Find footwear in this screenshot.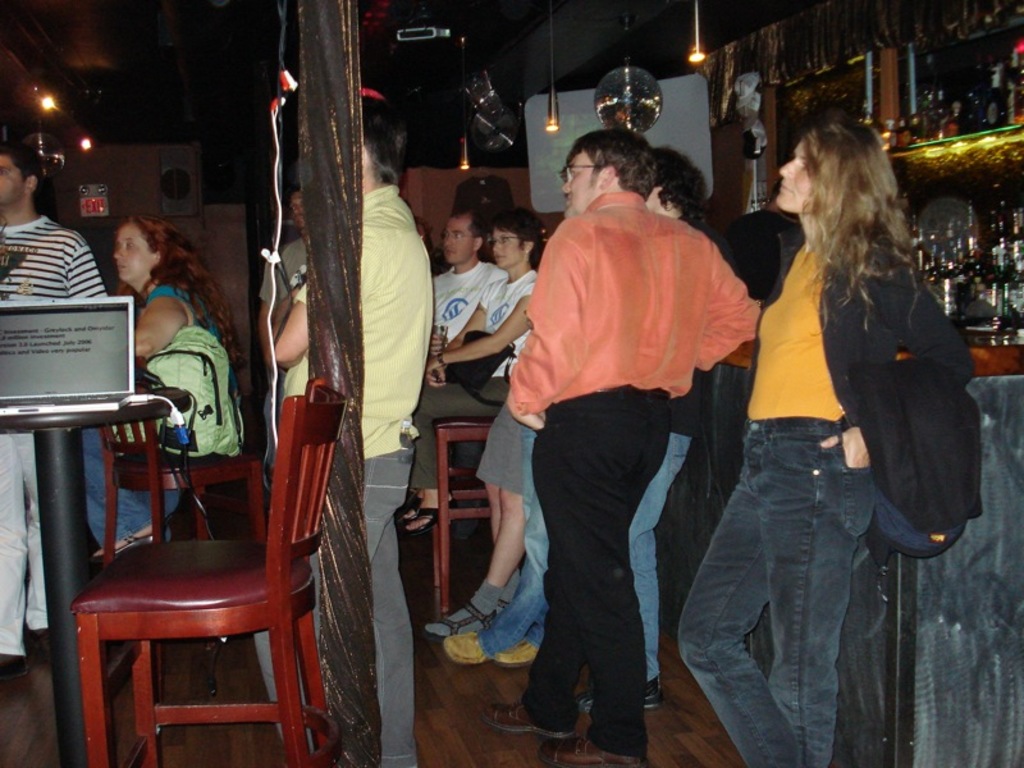
The bounding box for footwear is 484, 700, 575, 737.
